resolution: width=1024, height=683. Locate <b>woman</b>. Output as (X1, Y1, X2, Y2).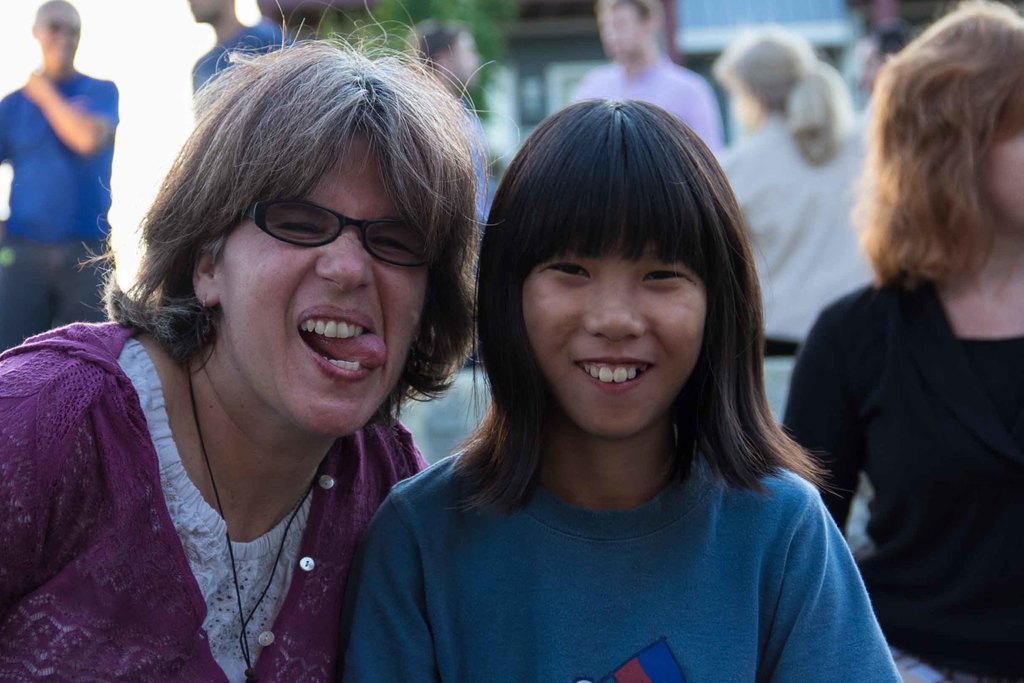
(781, 1, 1023, 682).
